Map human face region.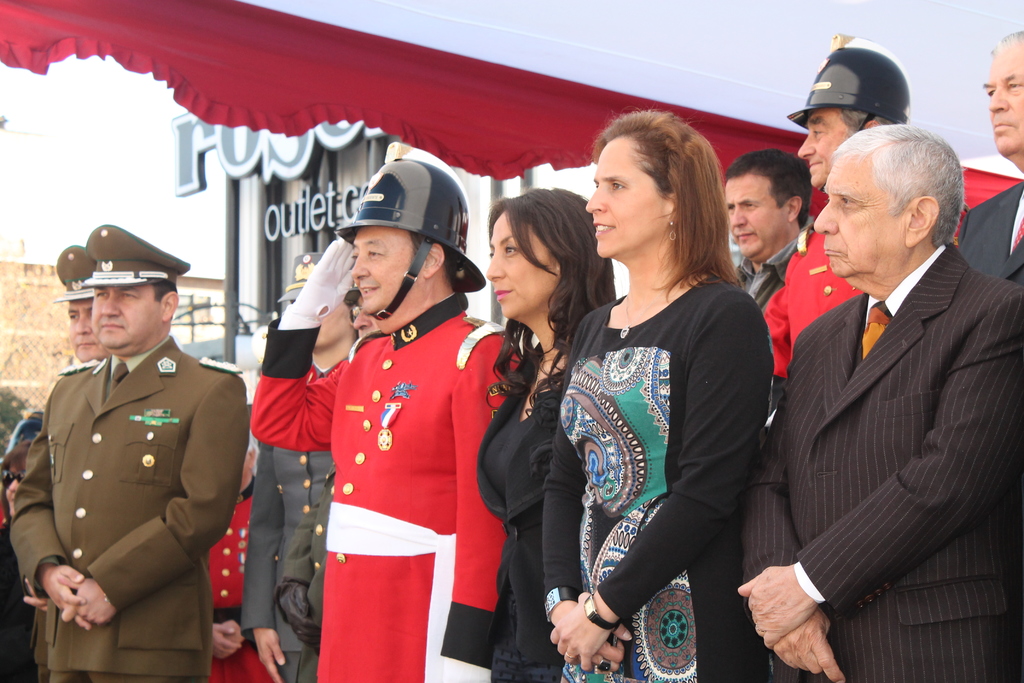
Mapped to 724 174 788 258.
